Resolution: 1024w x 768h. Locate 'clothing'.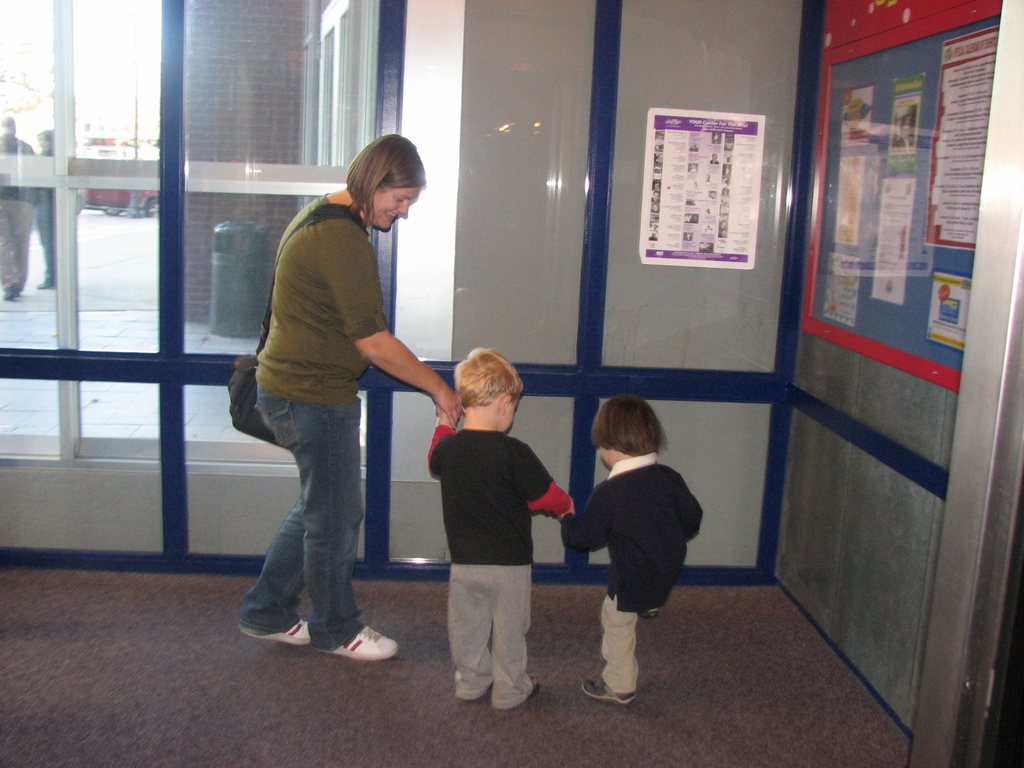
region(572, 428, 707, 664).
